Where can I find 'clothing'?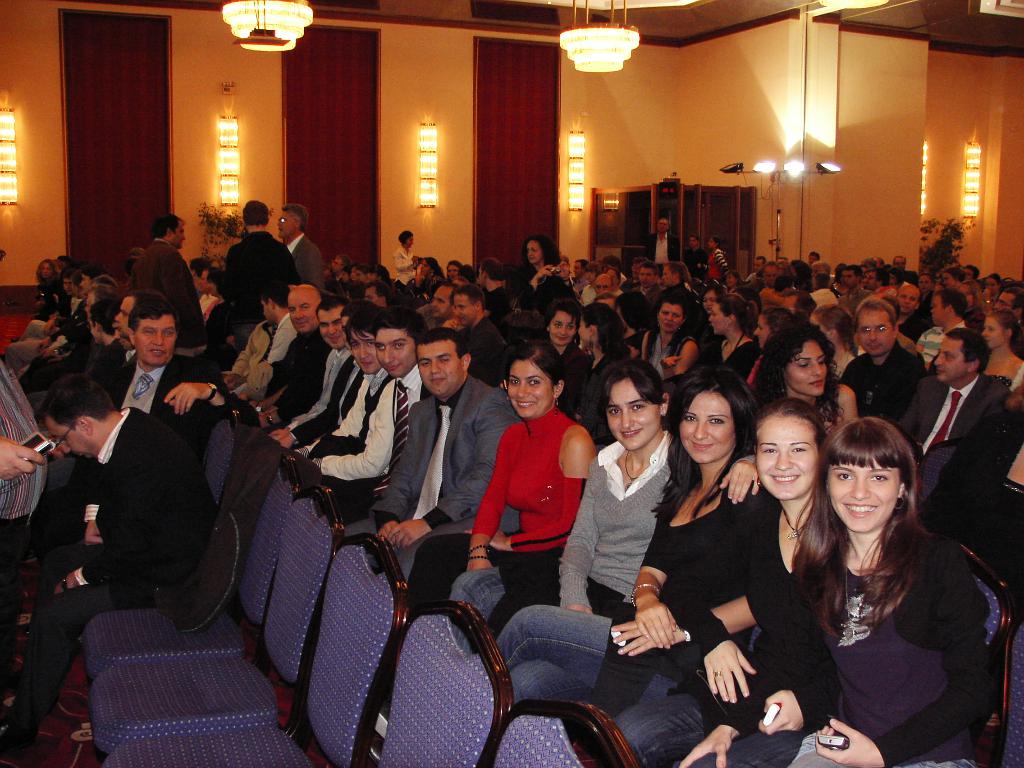
You can find it at bbox=[467, 319, 513, 386].
